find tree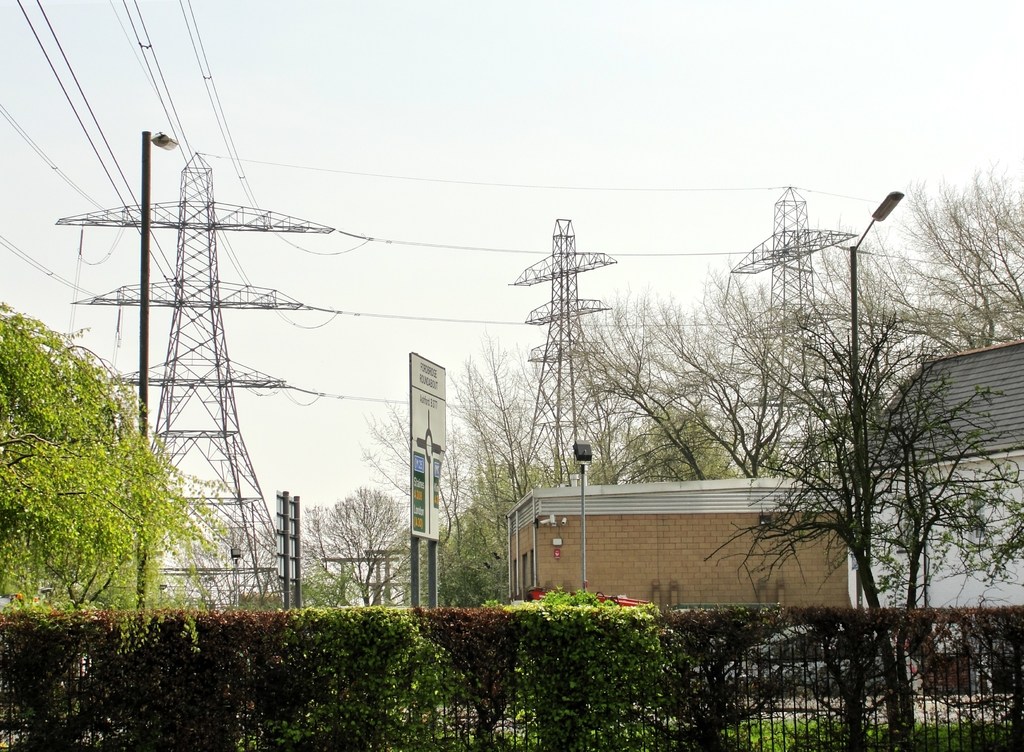
(x1=763, y1=214, x2=1015, y2=749)
